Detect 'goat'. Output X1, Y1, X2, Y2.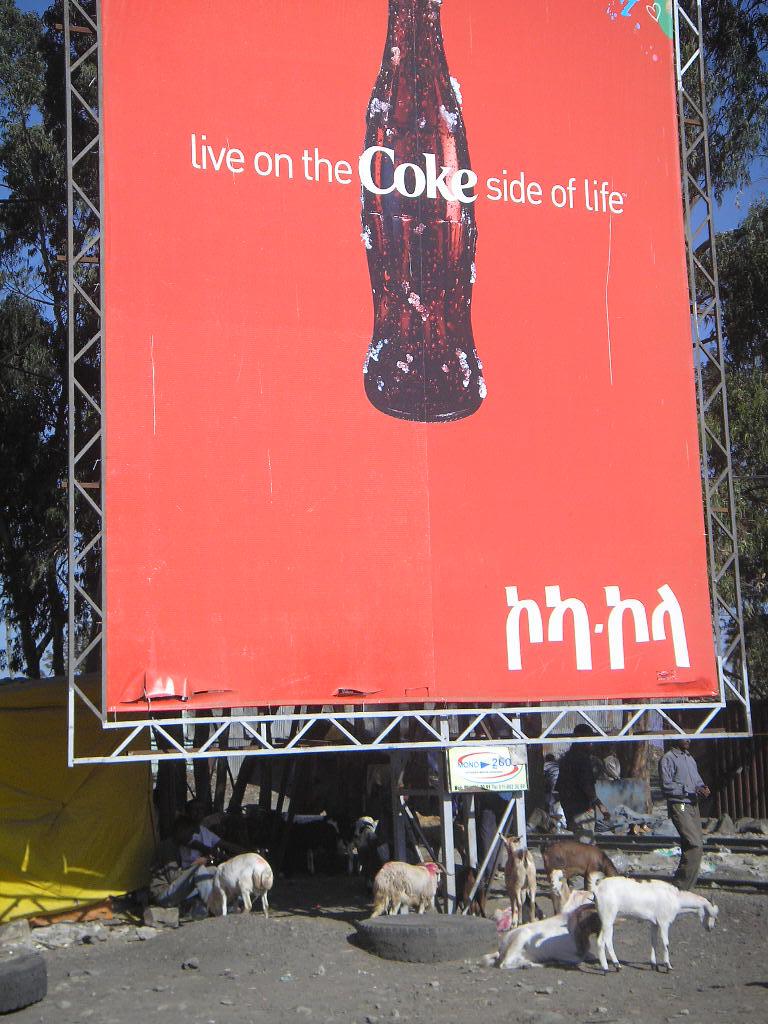
366, 863, 450, 918.
